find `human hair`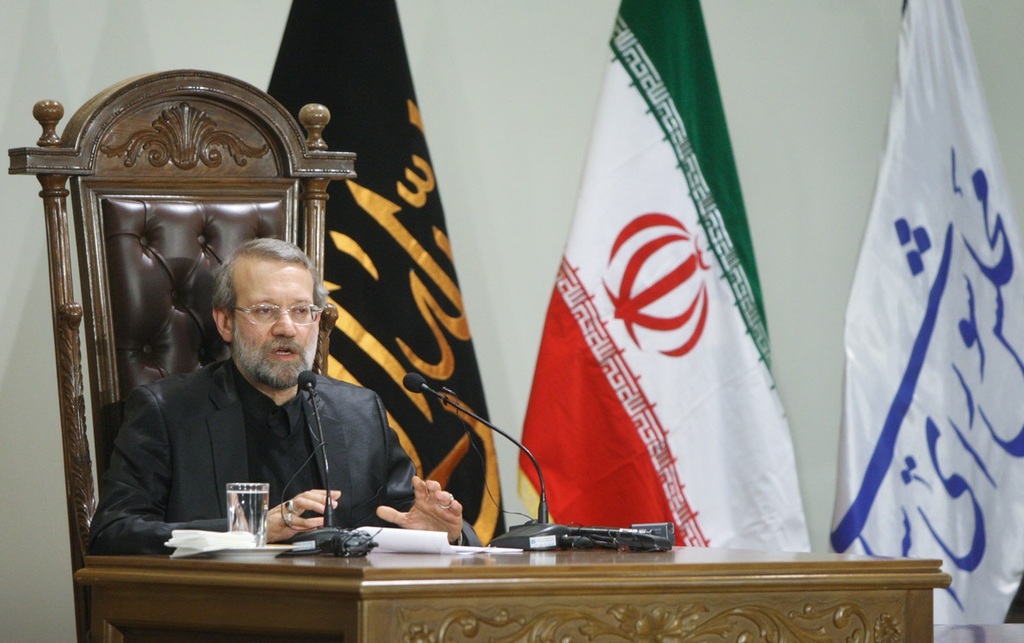
locate(205, 235, 332, 321)
